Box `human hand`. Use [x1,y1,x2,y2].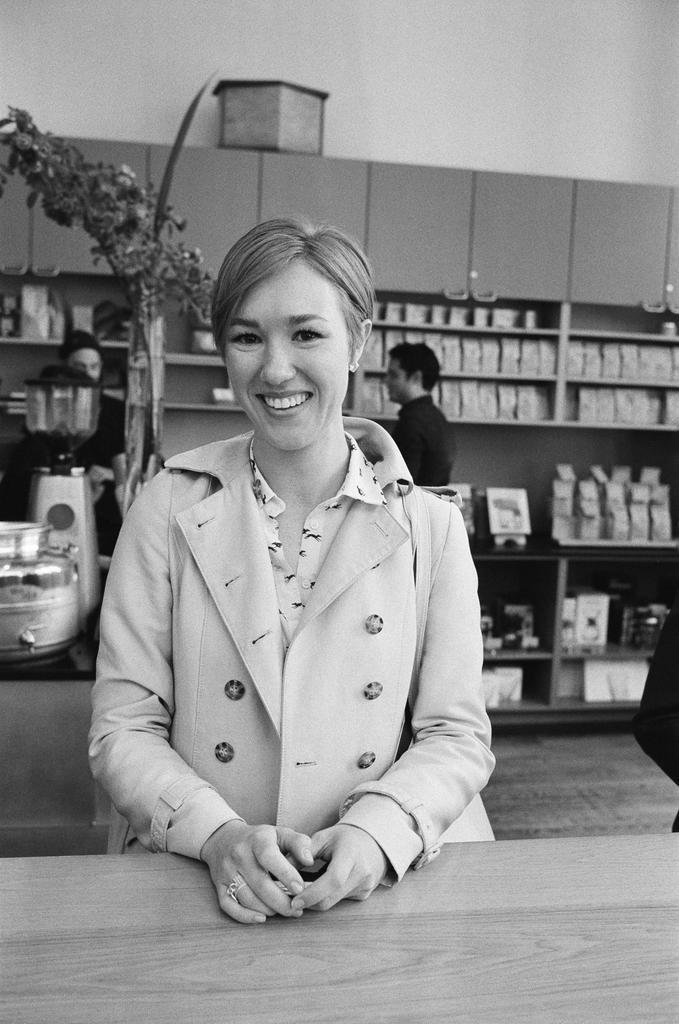
[284,824,387,916].
